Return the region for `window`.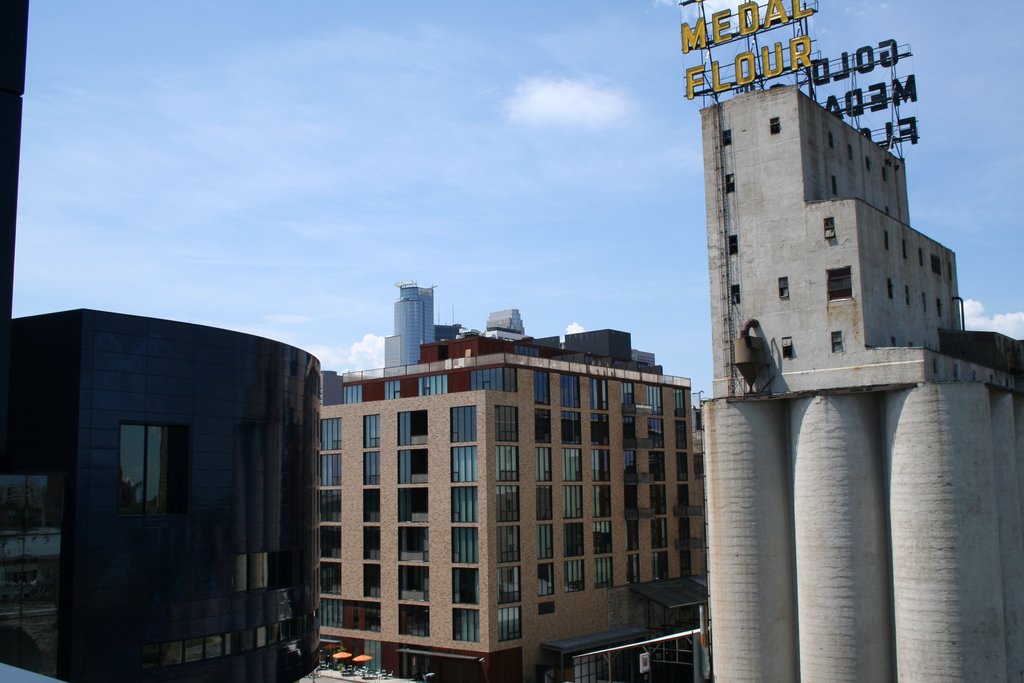
780/336/792/358.
